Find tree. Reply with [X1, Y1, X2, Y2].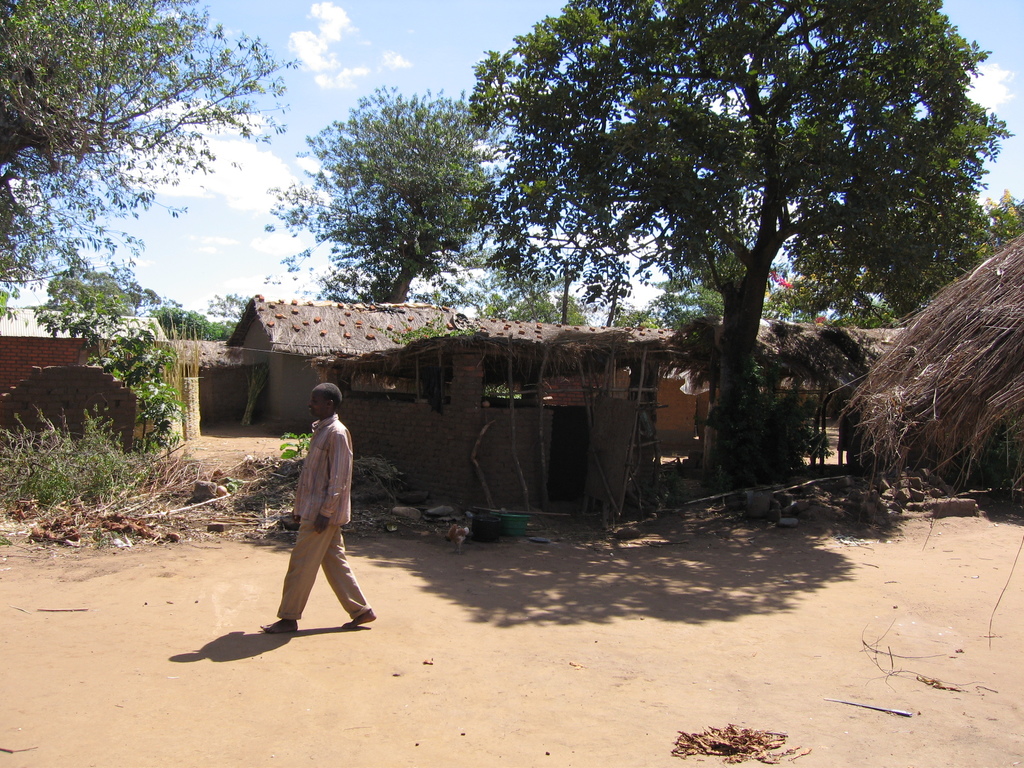
[147, 305, 229, 344].
